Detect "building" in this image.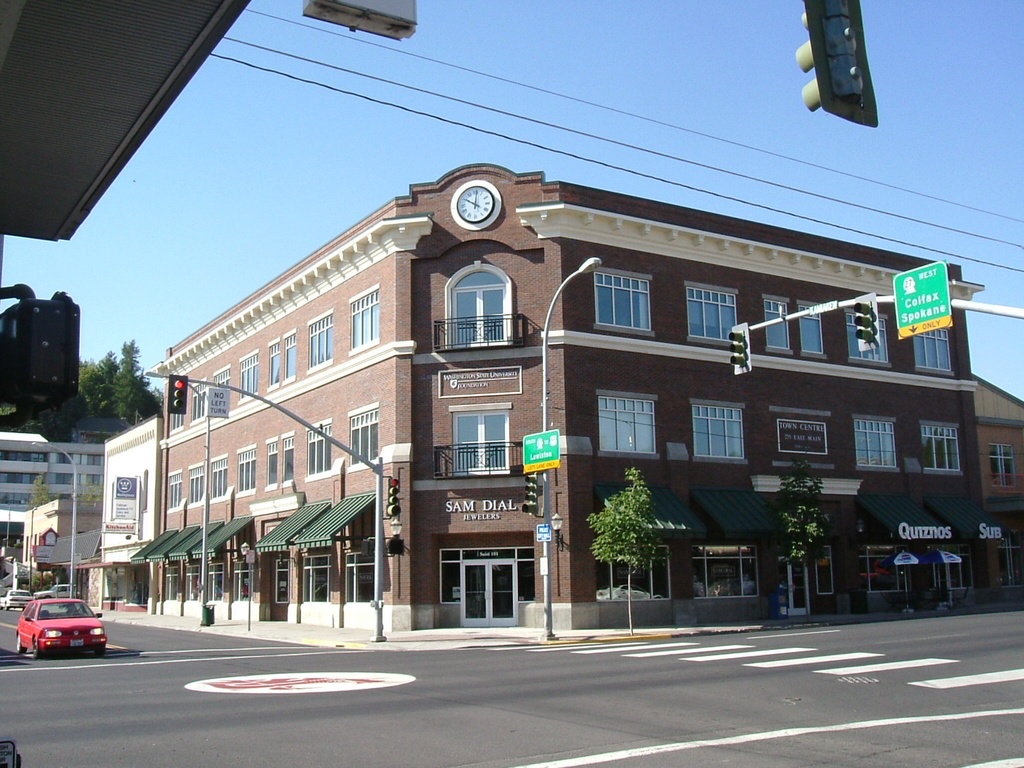
Detection: x1=0 y1=431 x2=103 y2=591.
